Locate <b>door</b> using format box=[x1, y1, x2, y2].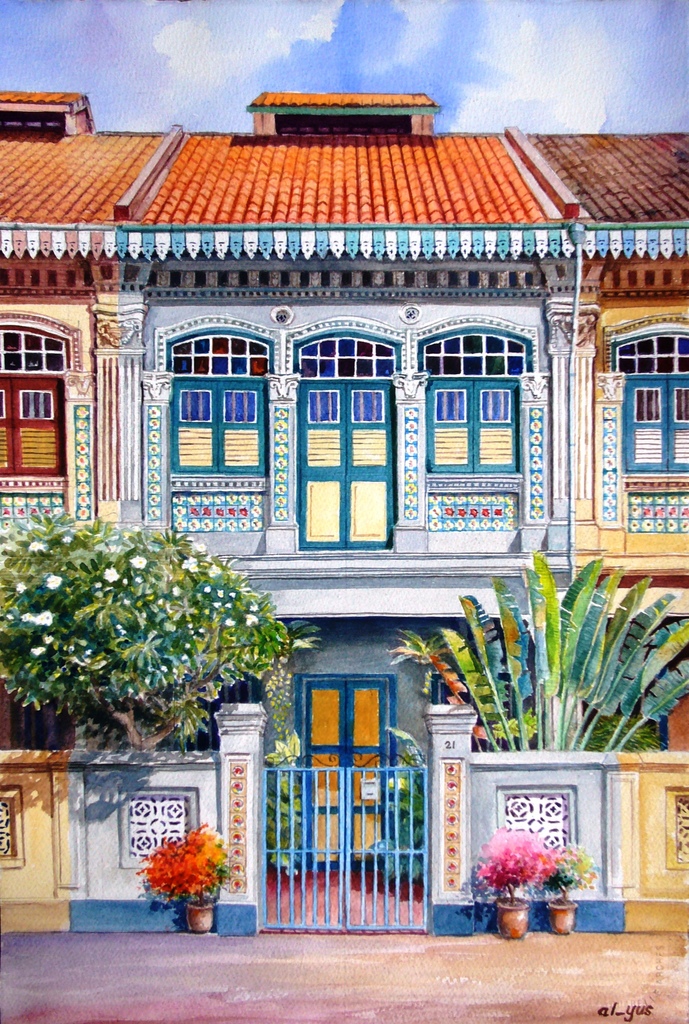
box=[0, 367, 68, 483].
